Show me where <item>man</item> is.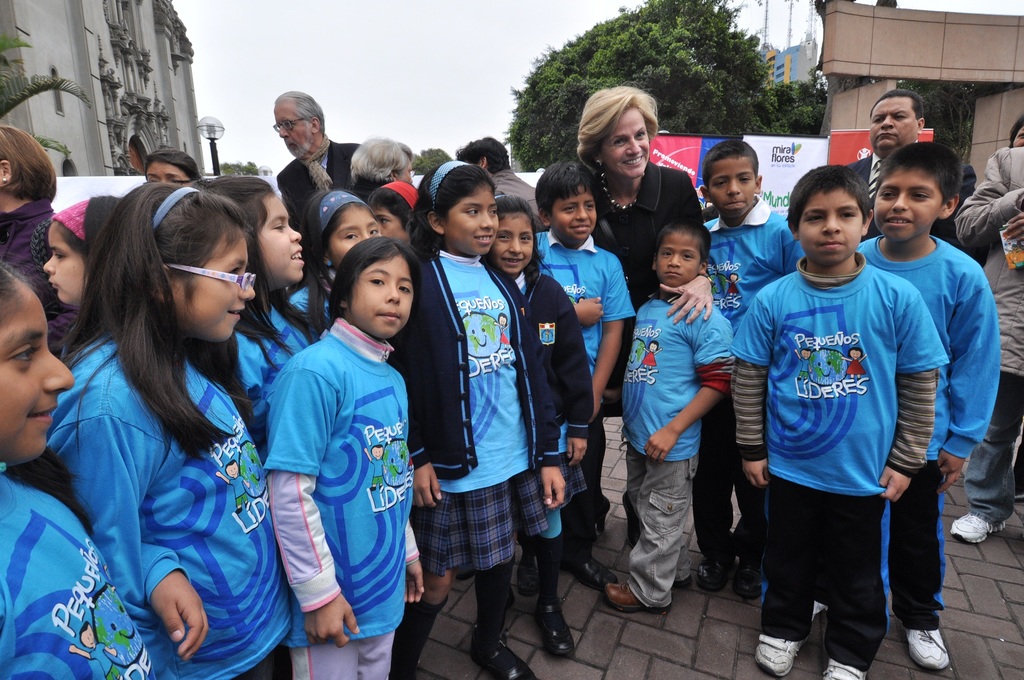
<item>man</item> is at locate(844, 86, 982, 268).
